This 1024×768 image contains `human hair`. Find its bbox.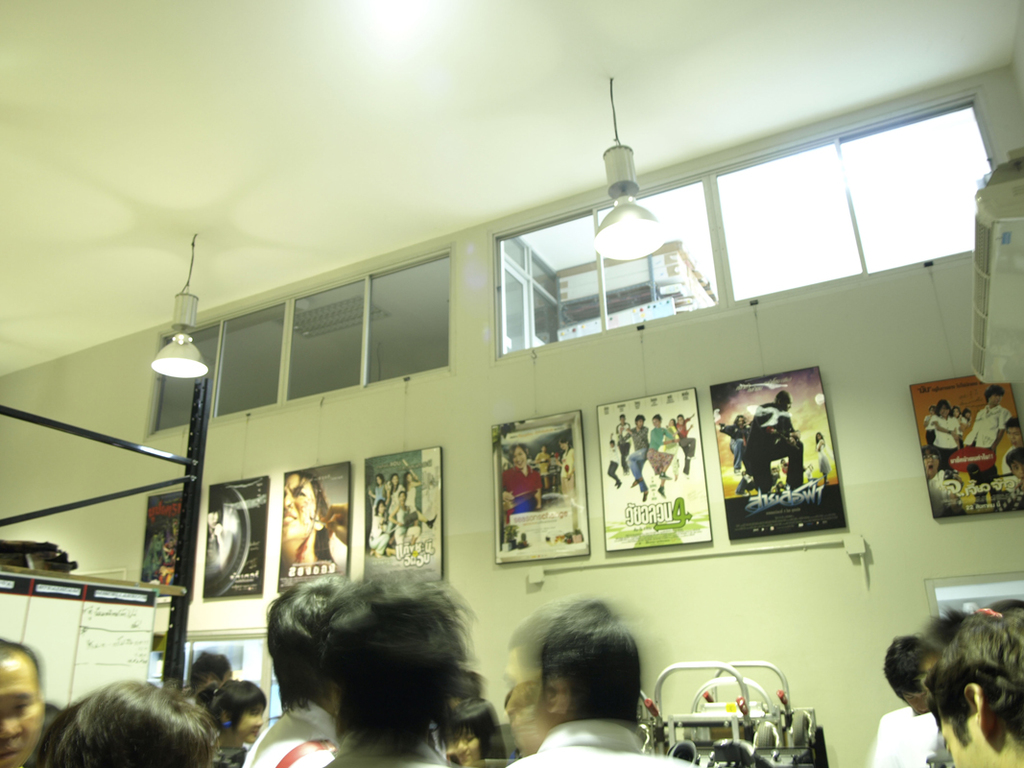
[x1=372, y1=475, x2=382, y2=488].
